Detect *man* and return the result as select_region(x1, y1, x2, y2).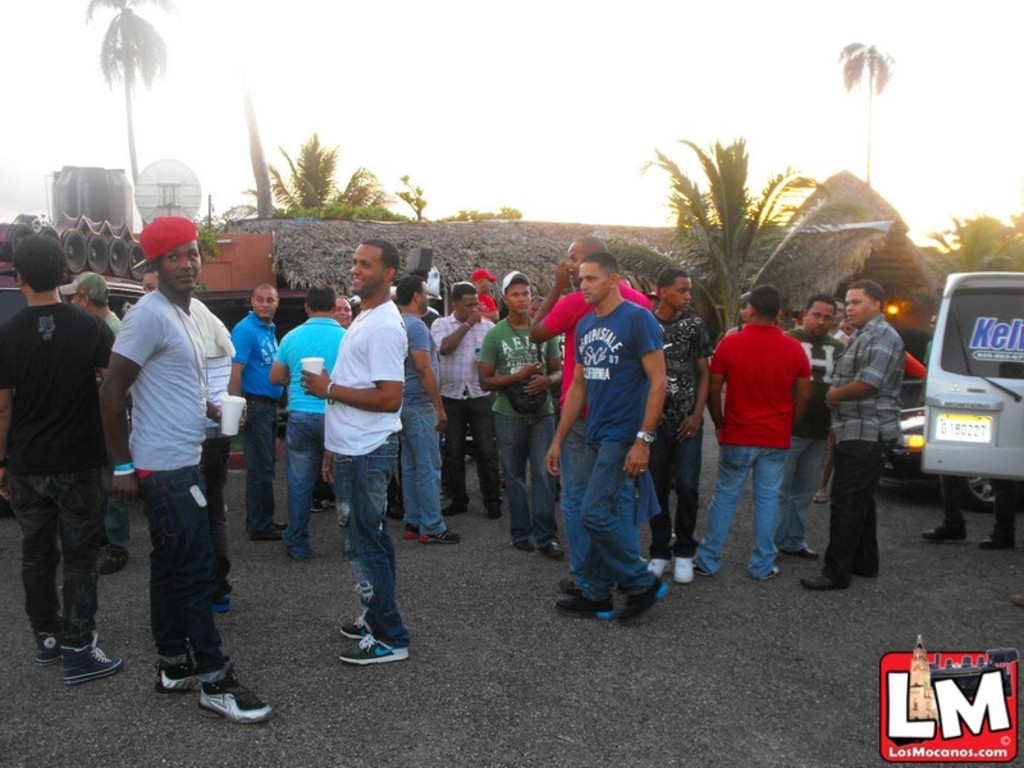
select_region(540, 252, 671, 625).
